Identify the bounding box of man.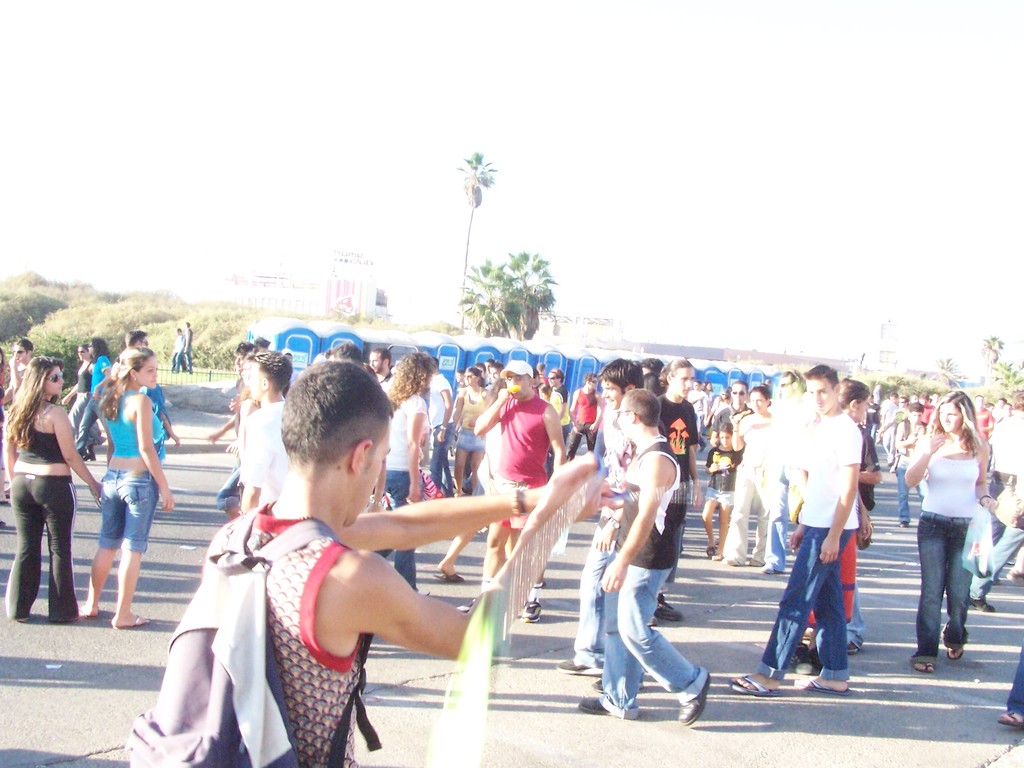
[727, 365, 857, 701].
